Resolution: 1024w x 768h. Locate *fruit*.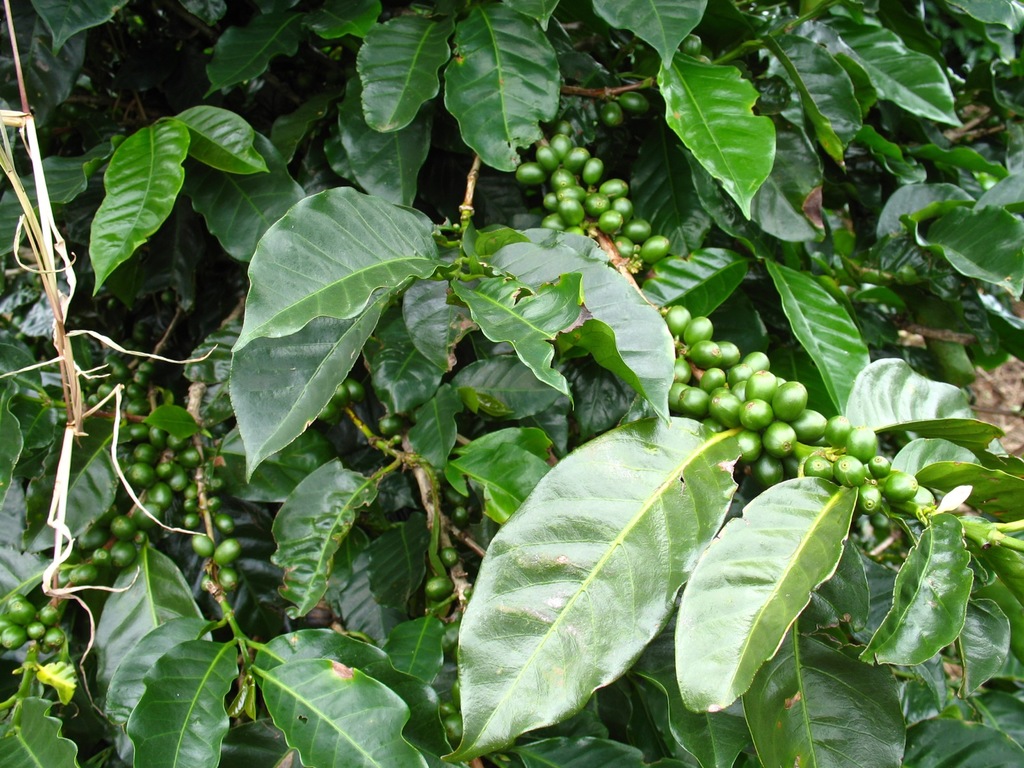
crop(438, 549, 461, 569).
